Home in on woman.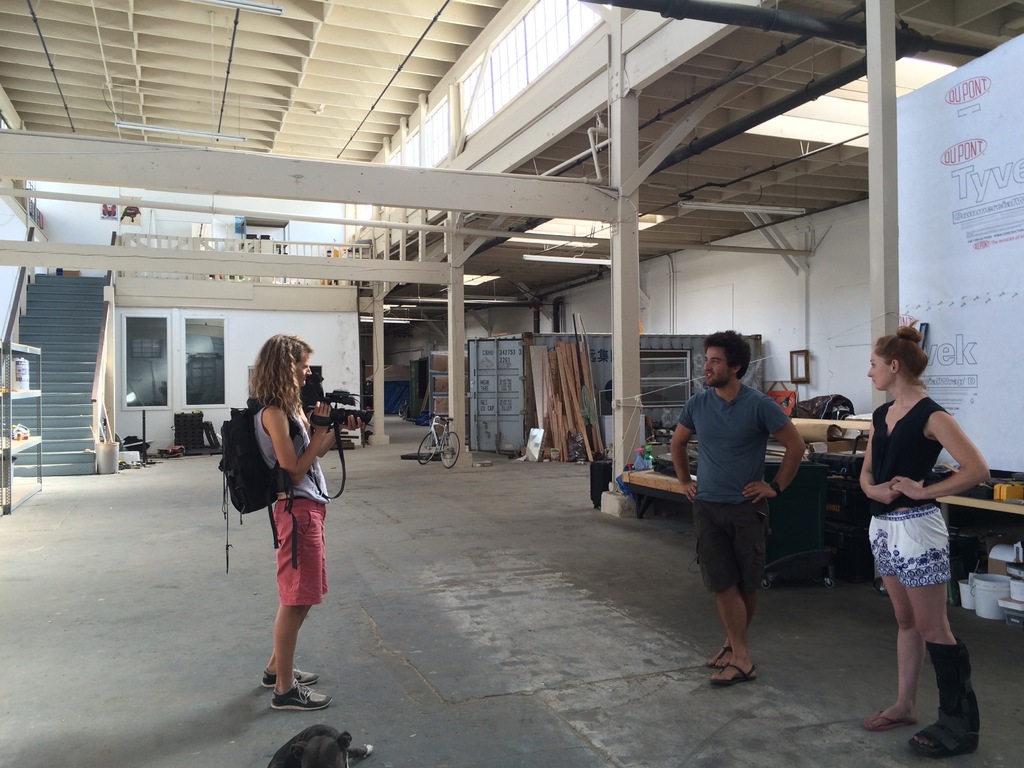
Homed in at box(248, 333, 371, 710).
